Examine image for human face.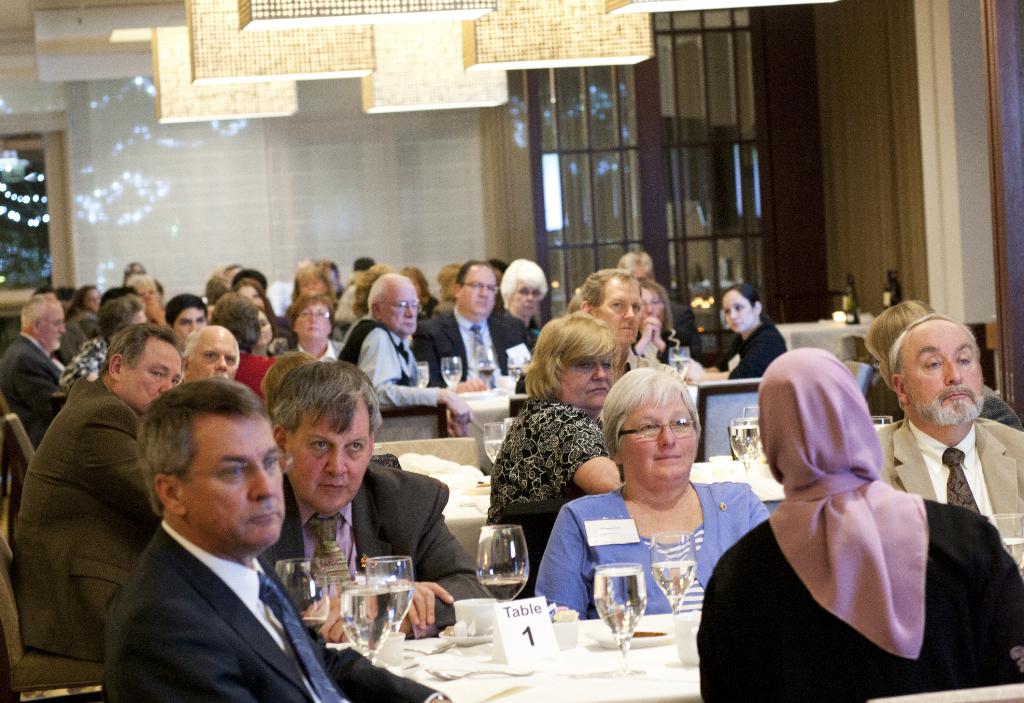
Examination result: <box>467,265,494,314</box>.
